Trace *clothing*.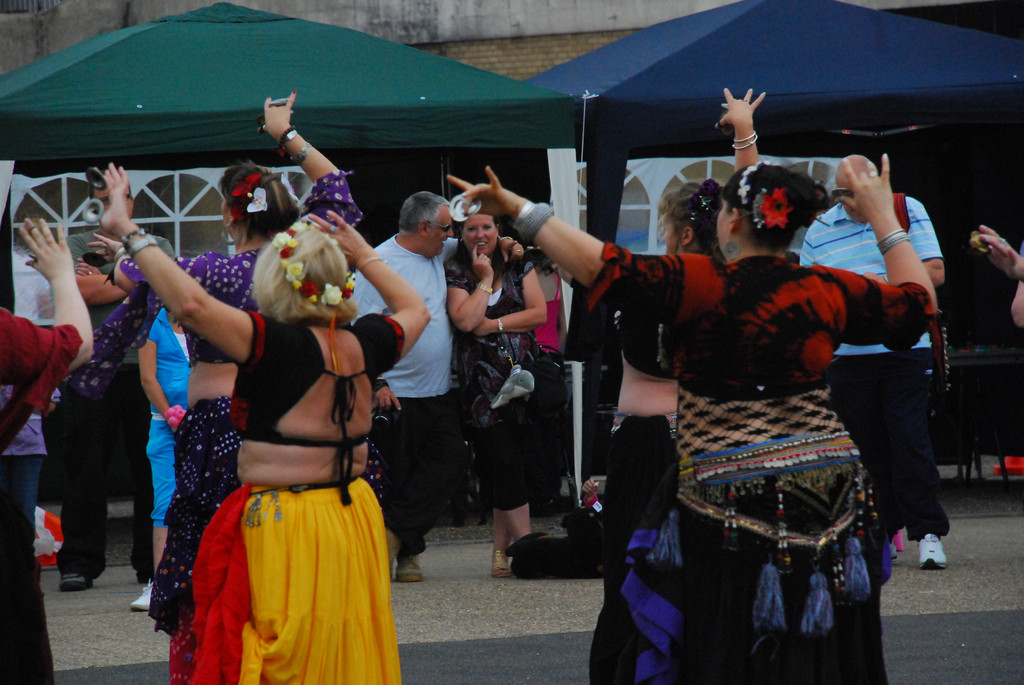
Traced to rect(133, 303, 195, 523).
